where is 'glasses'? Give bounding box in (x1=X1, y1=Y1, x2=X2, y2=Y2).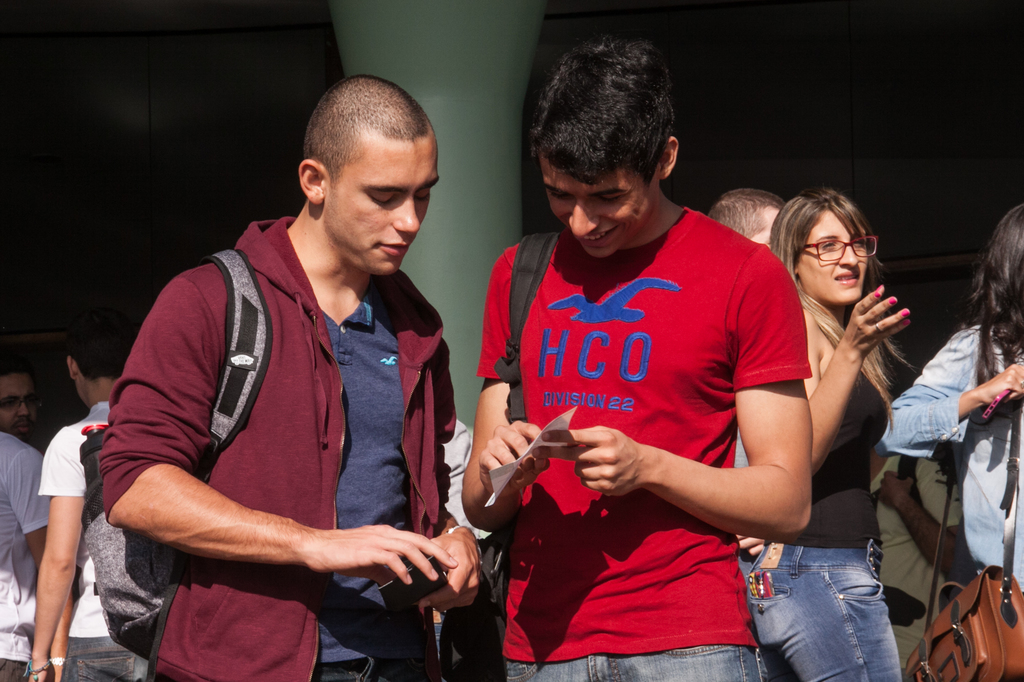
(x1=0, y1=392, x2=42, y2=415).
